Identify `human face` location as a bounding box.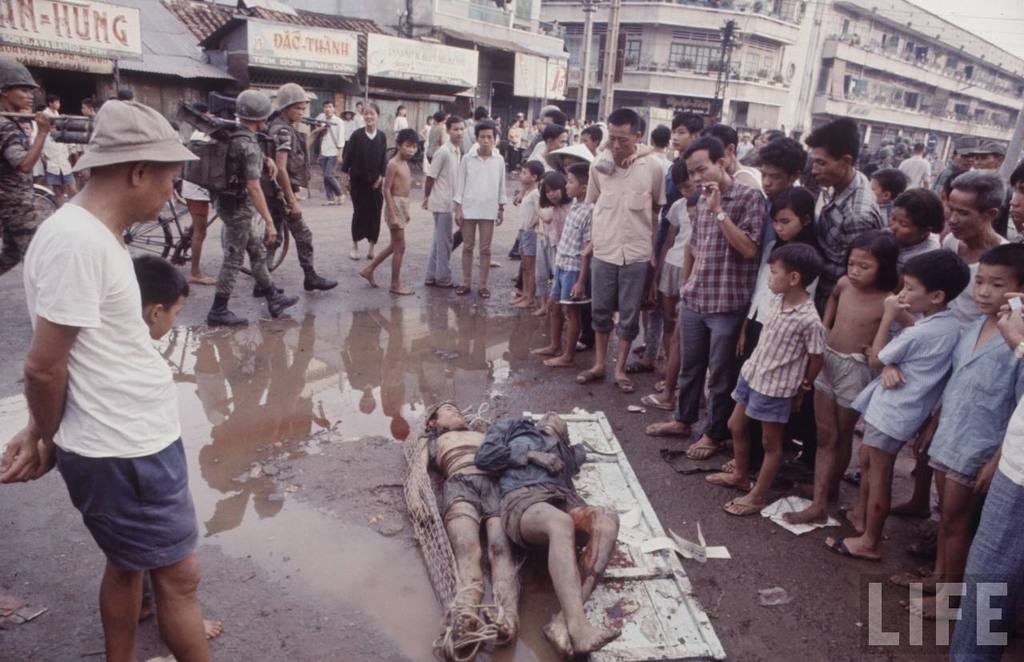
l=813, t=150, r=846, b=187.
